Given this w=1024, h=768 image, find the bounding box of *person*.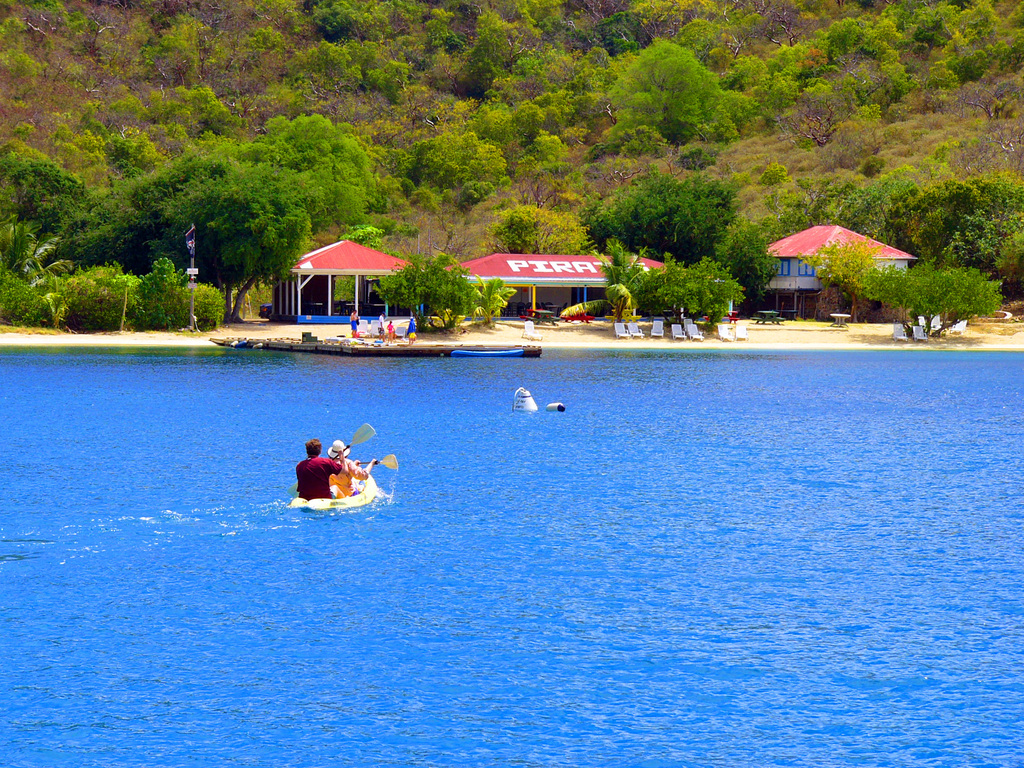
bbox=(349, 310, 360, 335).
